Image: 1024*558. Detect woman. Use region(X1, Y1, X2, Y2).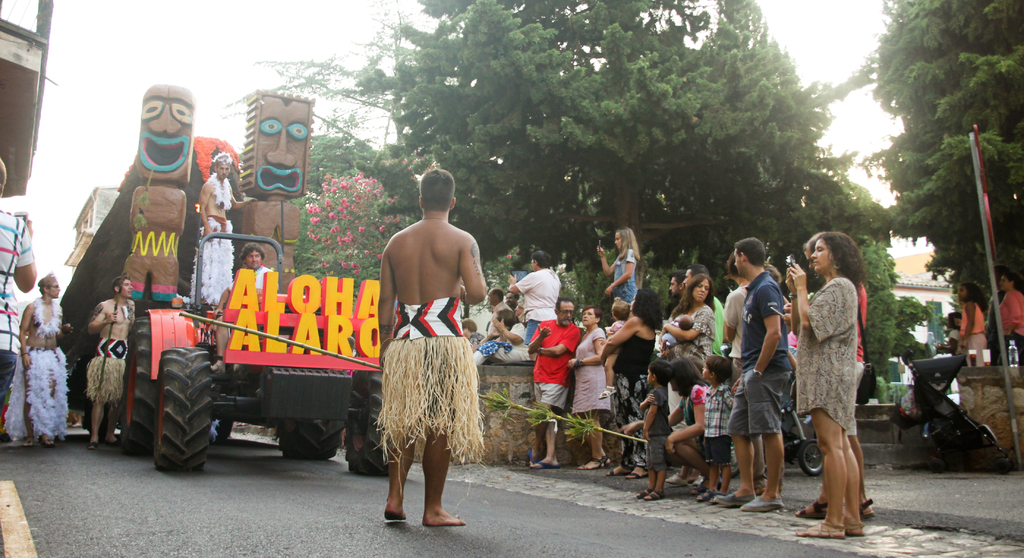
region(600, 284, 661, 480).
